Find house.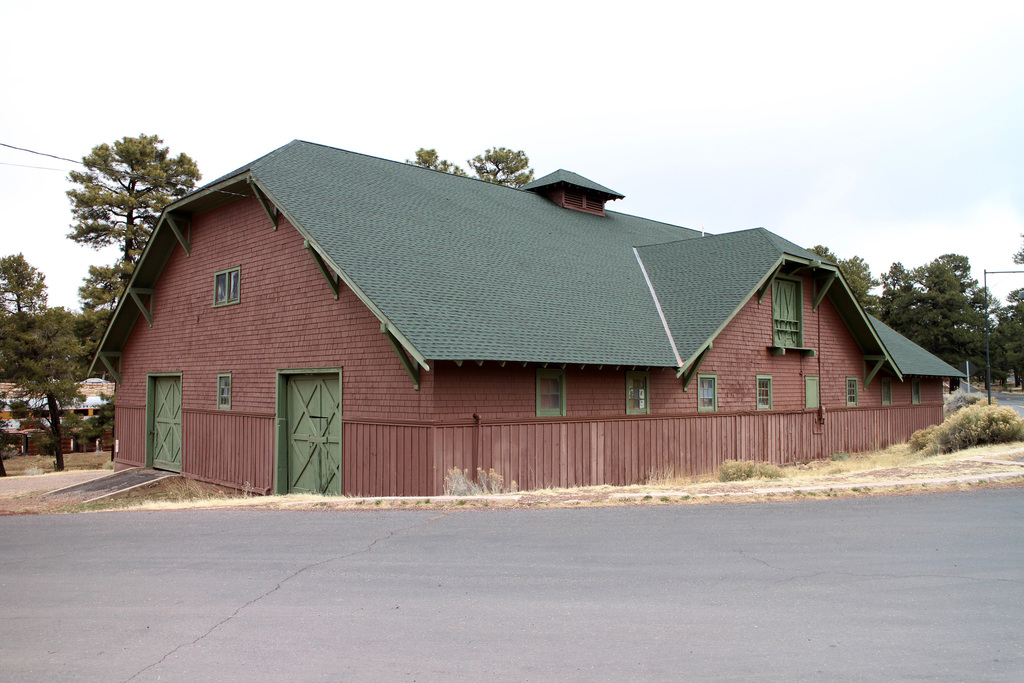
x1=125 y1=144 x2=900 y2=509.
